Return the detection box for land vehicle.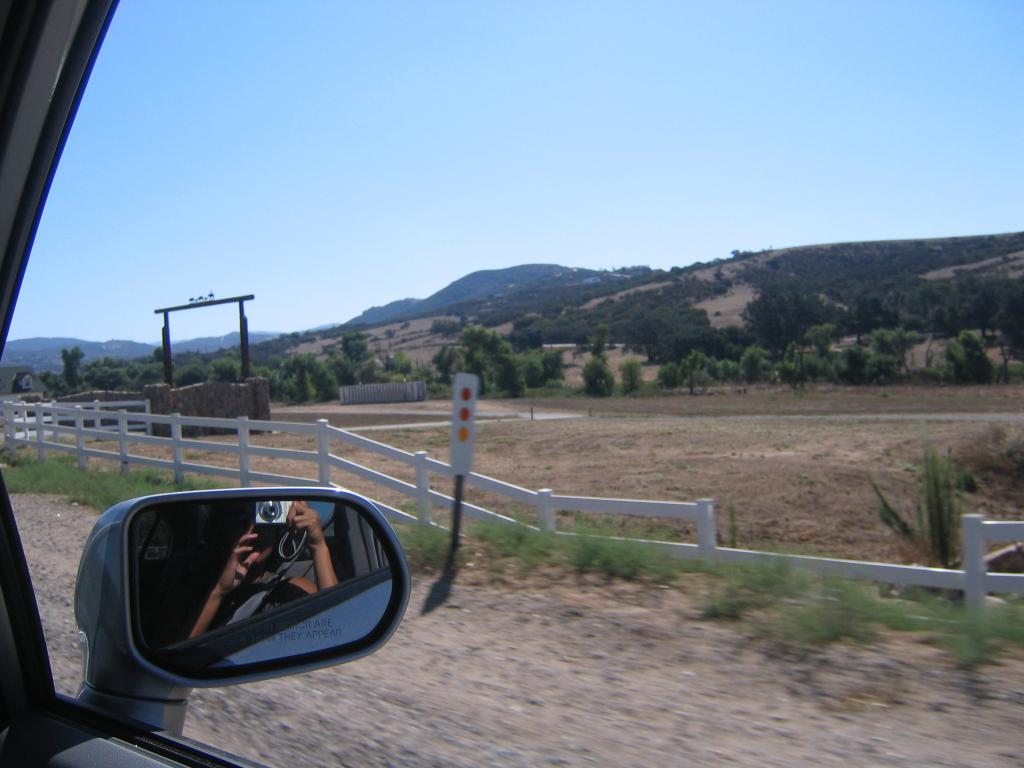
0, 0, 415, 767.
